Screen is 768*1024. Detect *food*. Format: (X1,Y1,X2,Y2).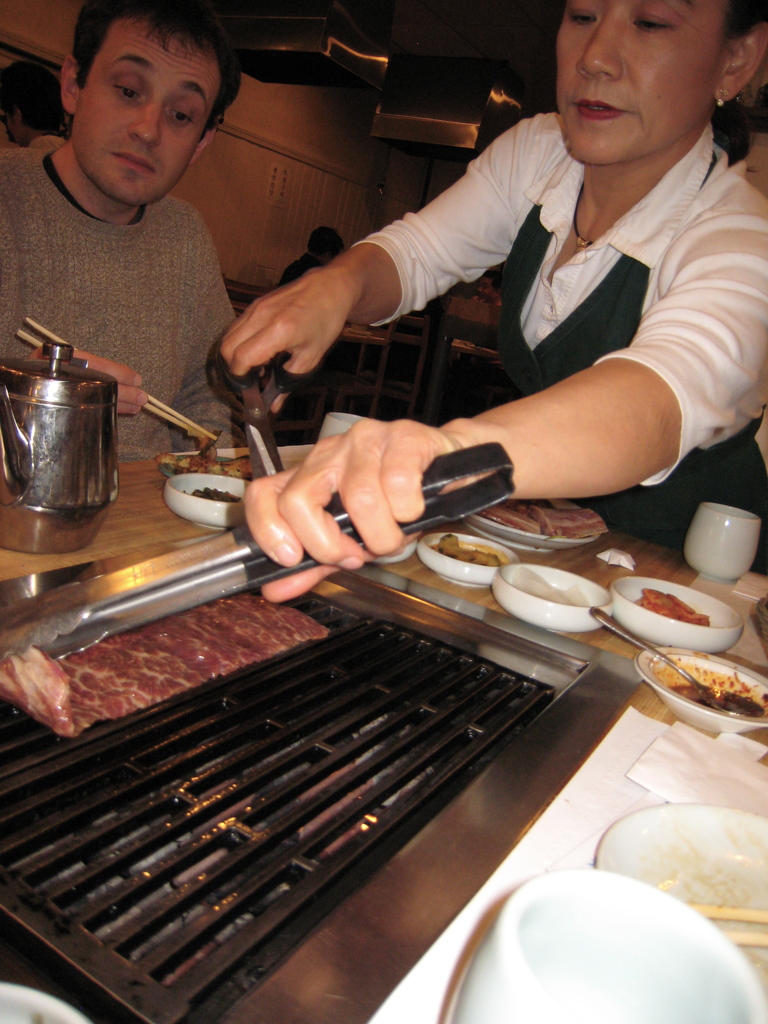
(180,480,247,504).
